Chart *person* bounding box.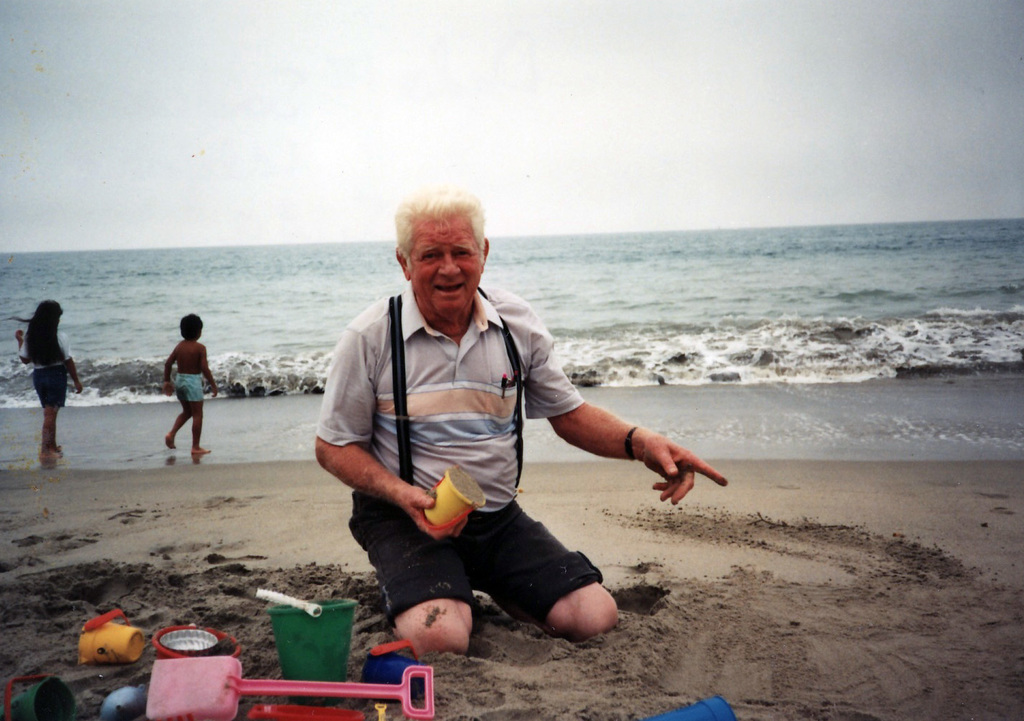
Charted: (x1=309, y1=185, x2=732, y2=660).
